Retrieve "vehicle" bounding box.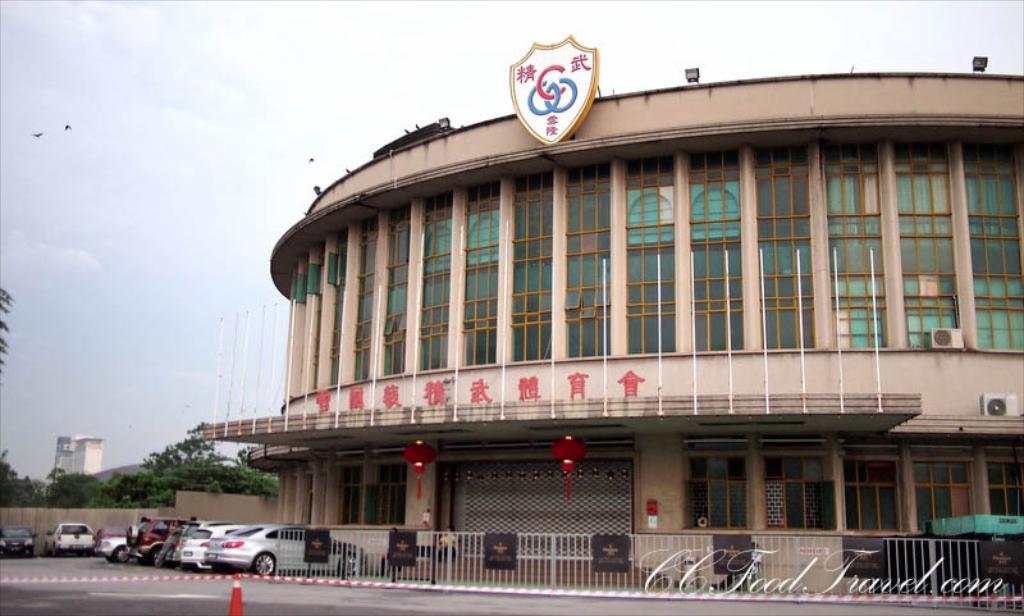
Bounding box: box=[0, 528, 36, 558].
